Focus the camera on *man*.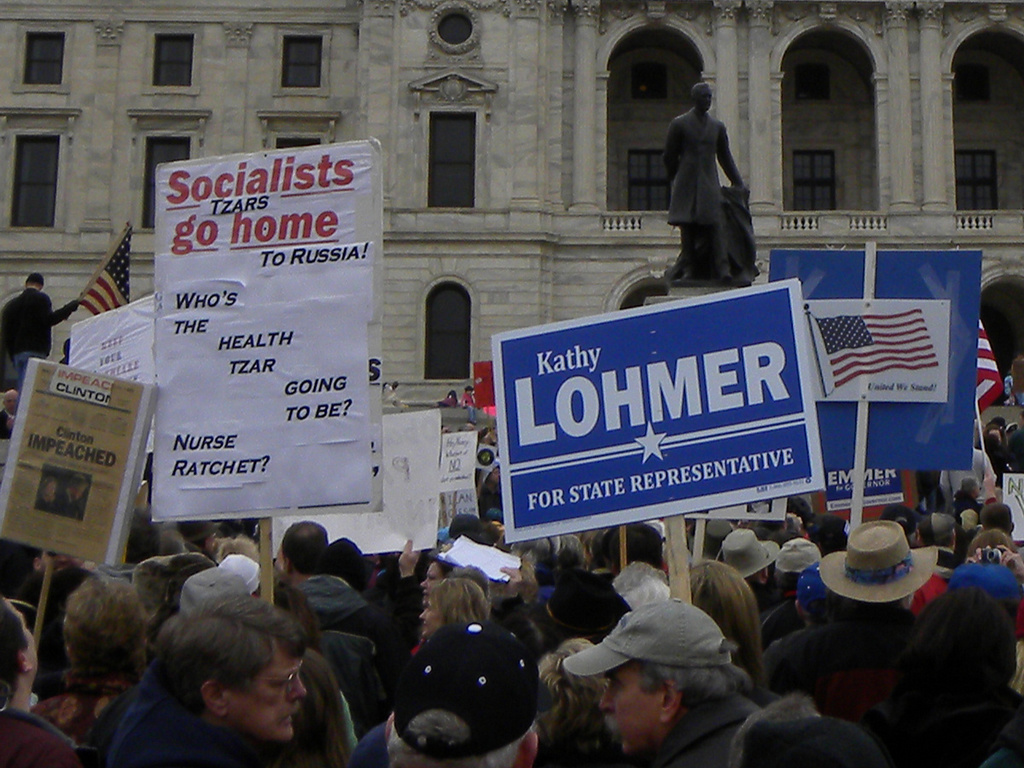
Focus region: bbox=(648, 70, 759, 286).
